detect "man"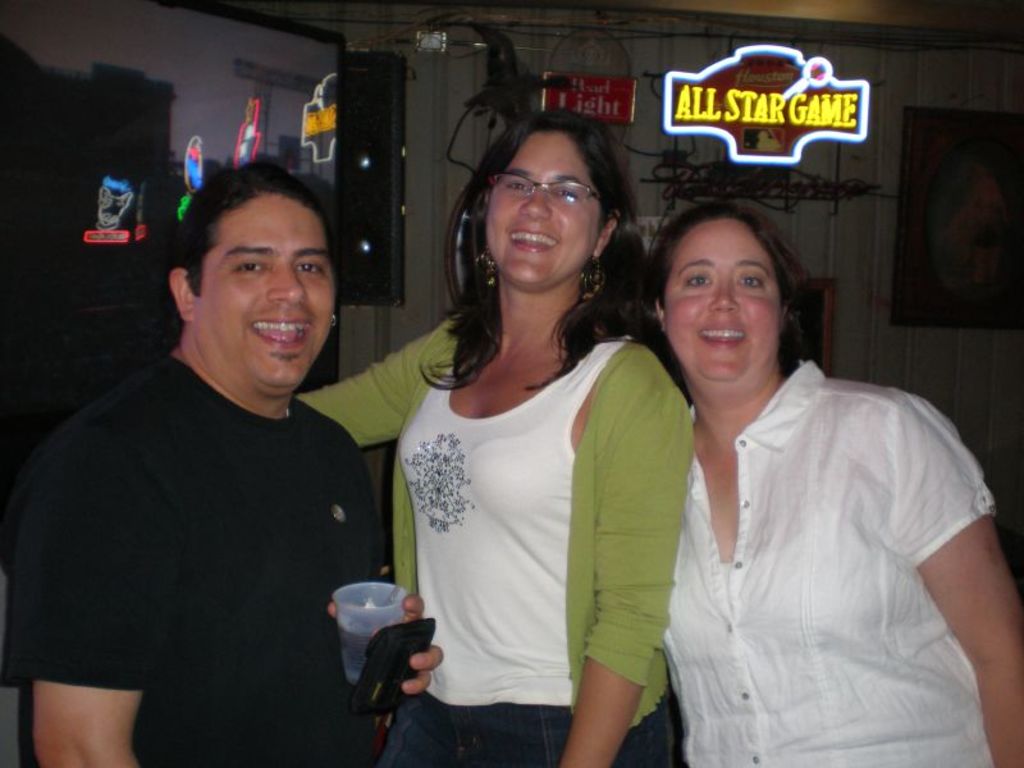
x1=28 y1=145 x2=429 y2=758
